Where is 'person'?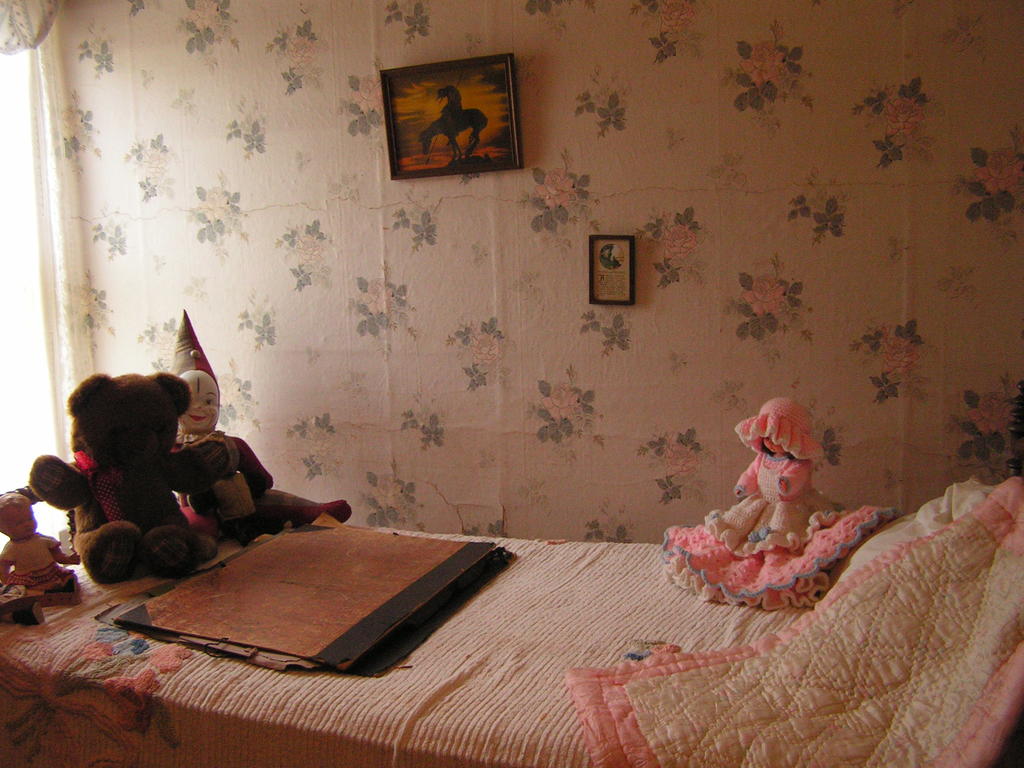
{"x1": 166, "y1": 312, "x2": 355, "y2": 529}.
